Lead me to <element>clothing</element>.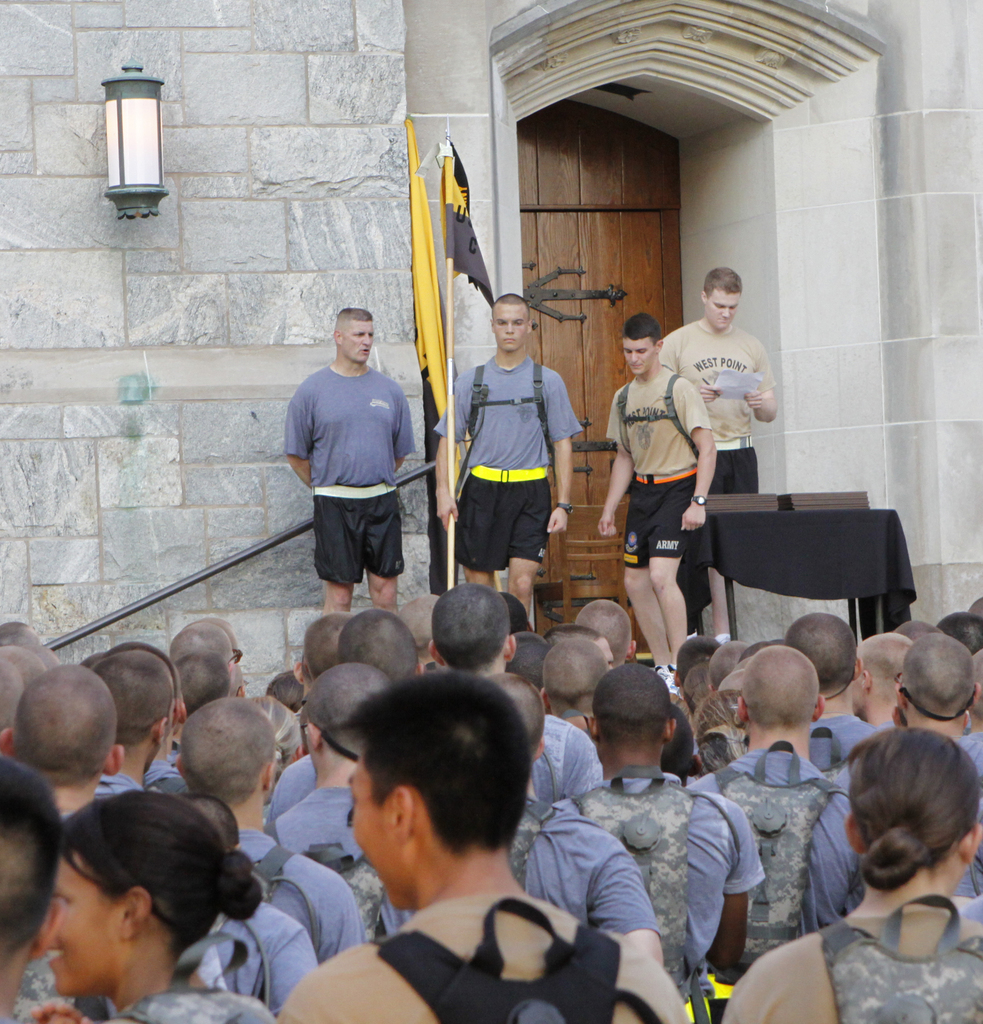
Lead to left=682, top=752, right=859, bottom=972.
